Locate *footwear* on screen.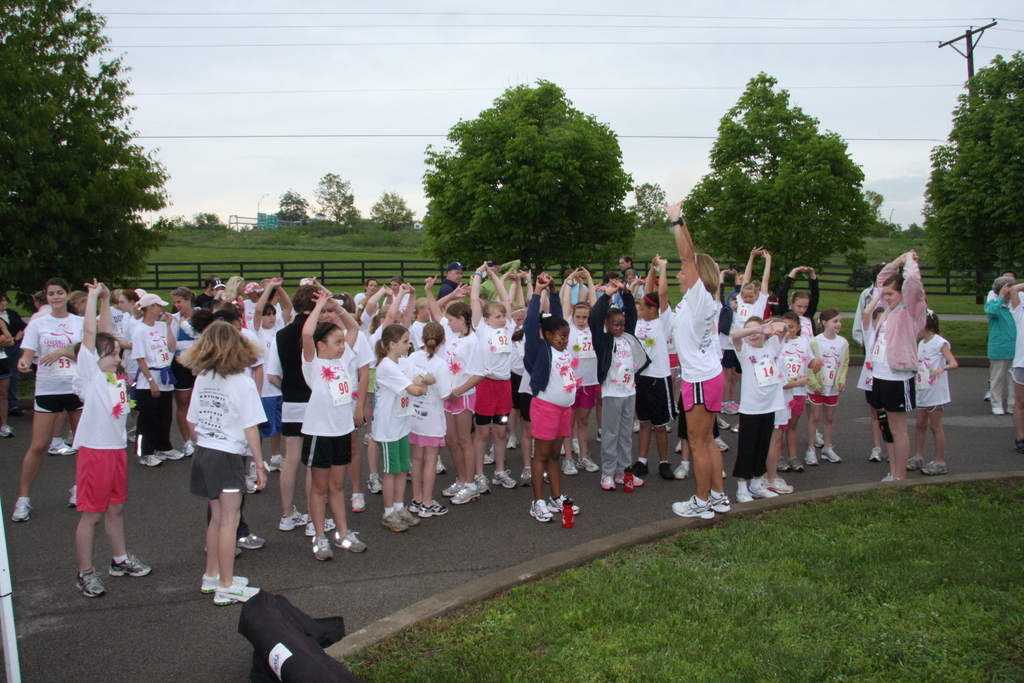
On screen at detection(658, 459, 675, 481).
